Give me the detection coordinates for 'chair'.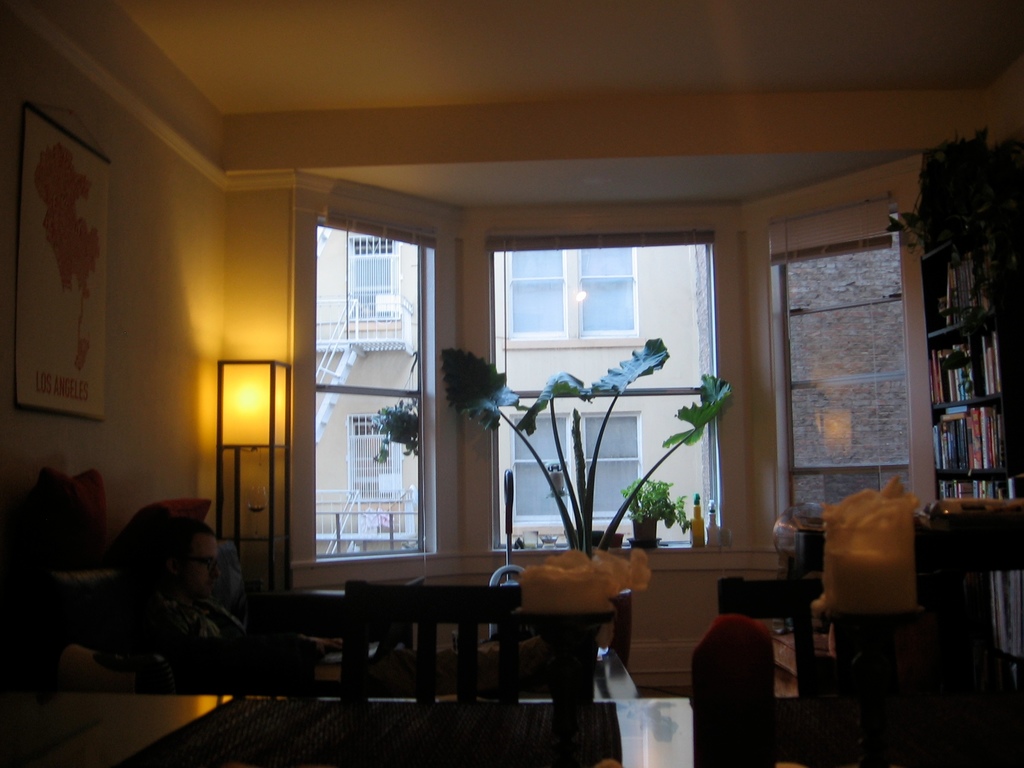
left=710, top=574, right=814, bottom=698.
